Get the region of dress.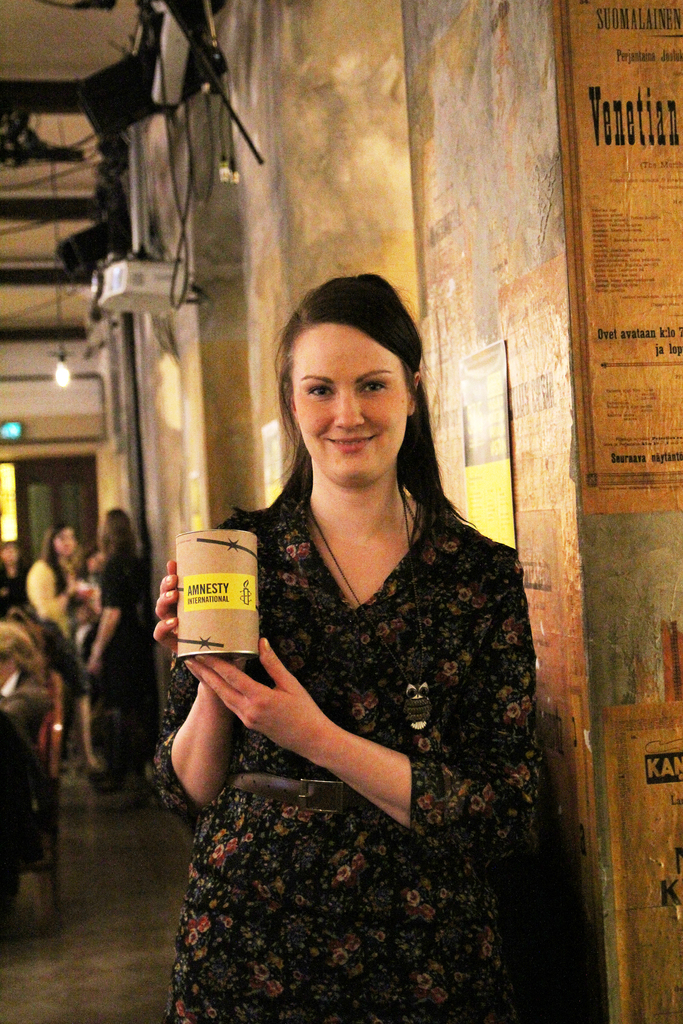
{"left": 24, "top": 559, "right": 88, "bottom": 704}.
